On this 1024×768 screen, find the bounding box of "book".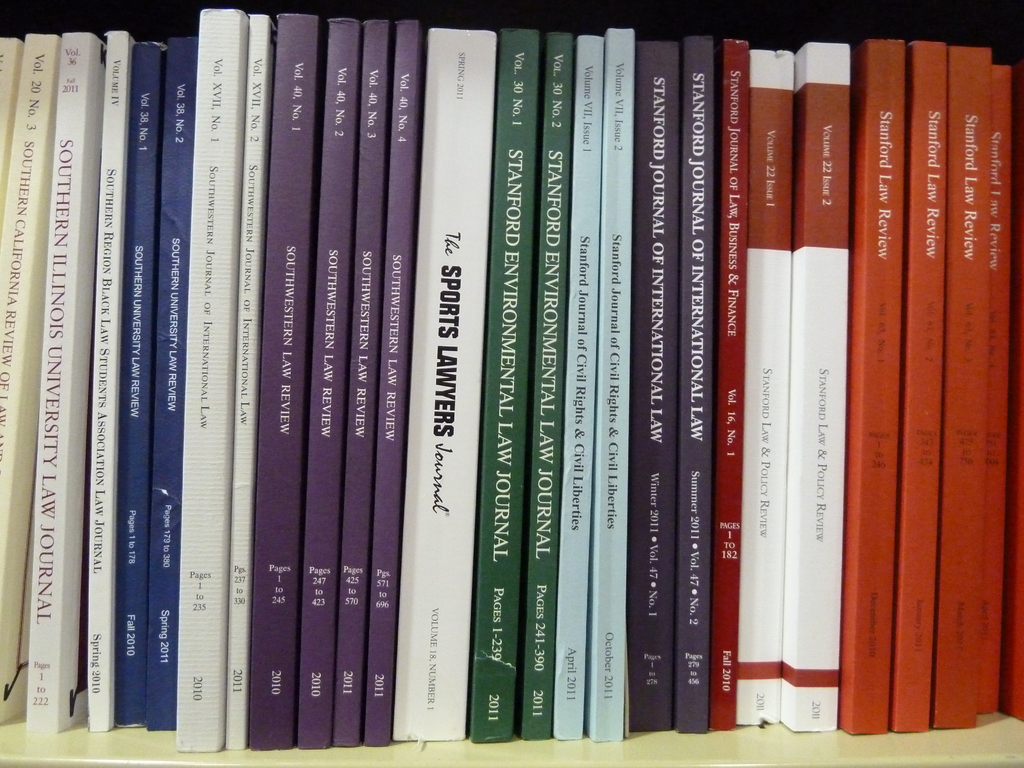
Bounding box: [82,24,123,737].
